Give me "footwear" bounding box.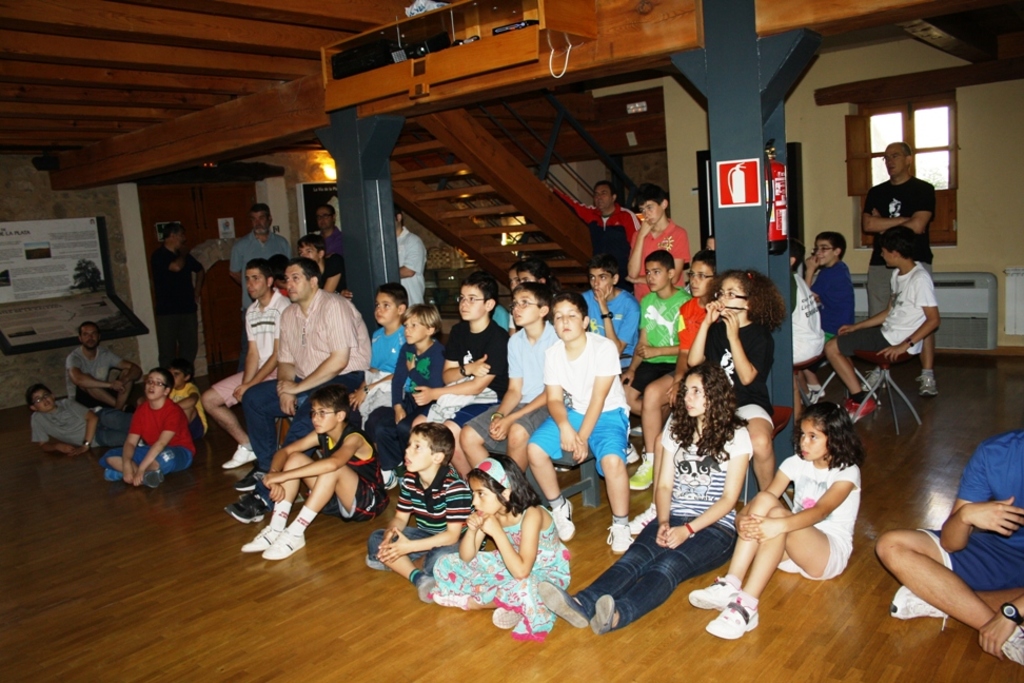
pyautogui.locateOnScreen(801, 388, 823, 408).
